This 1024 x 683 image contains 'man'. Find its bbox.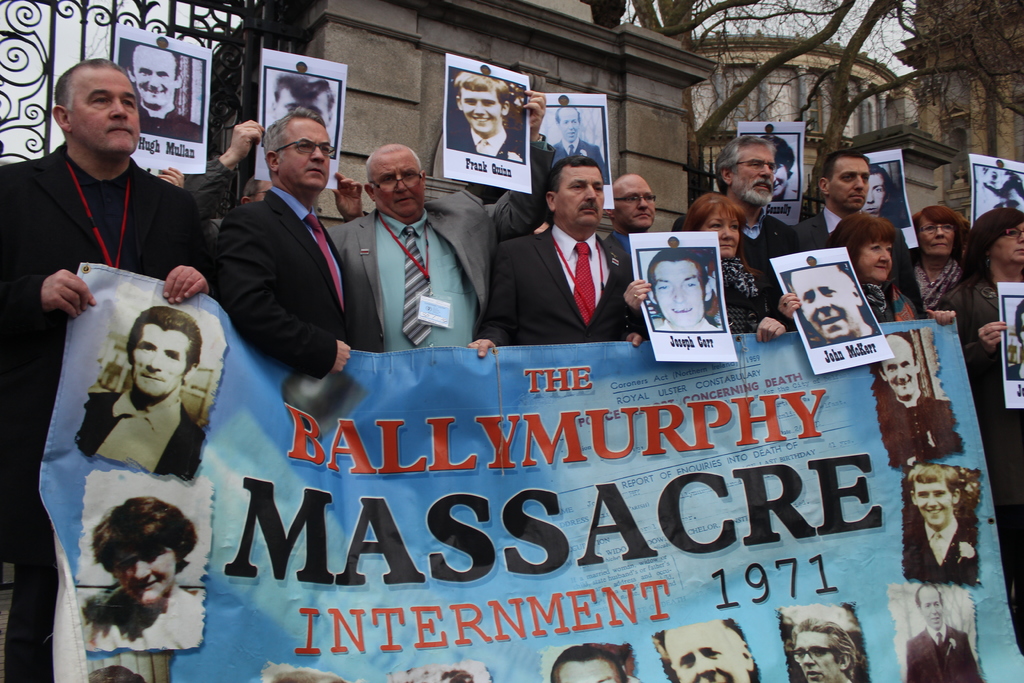
region(124, 46, 202, 145).
